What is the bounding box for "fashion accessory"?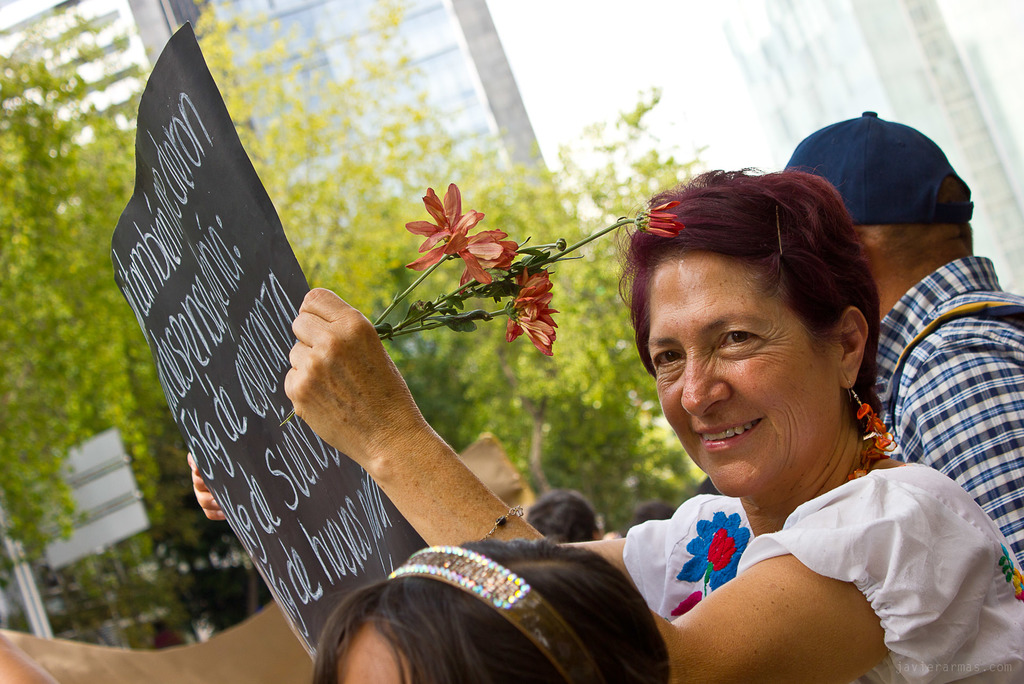
box=[771, 100, 977, 234].
